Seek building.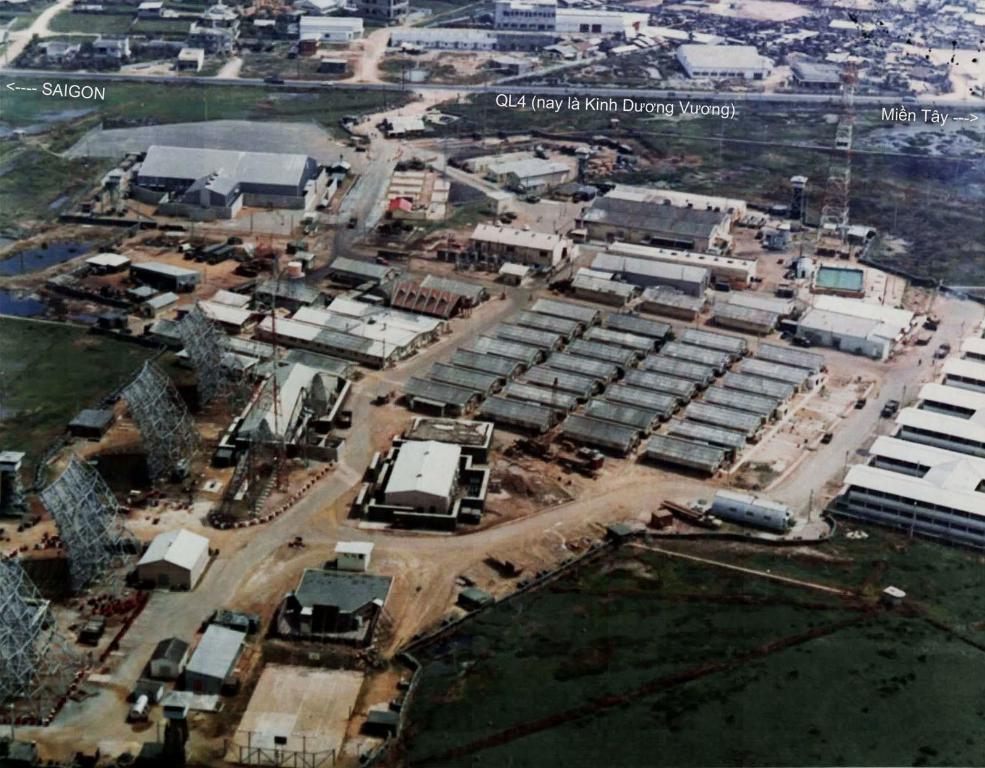
locate(135, 526, 211, 594).
